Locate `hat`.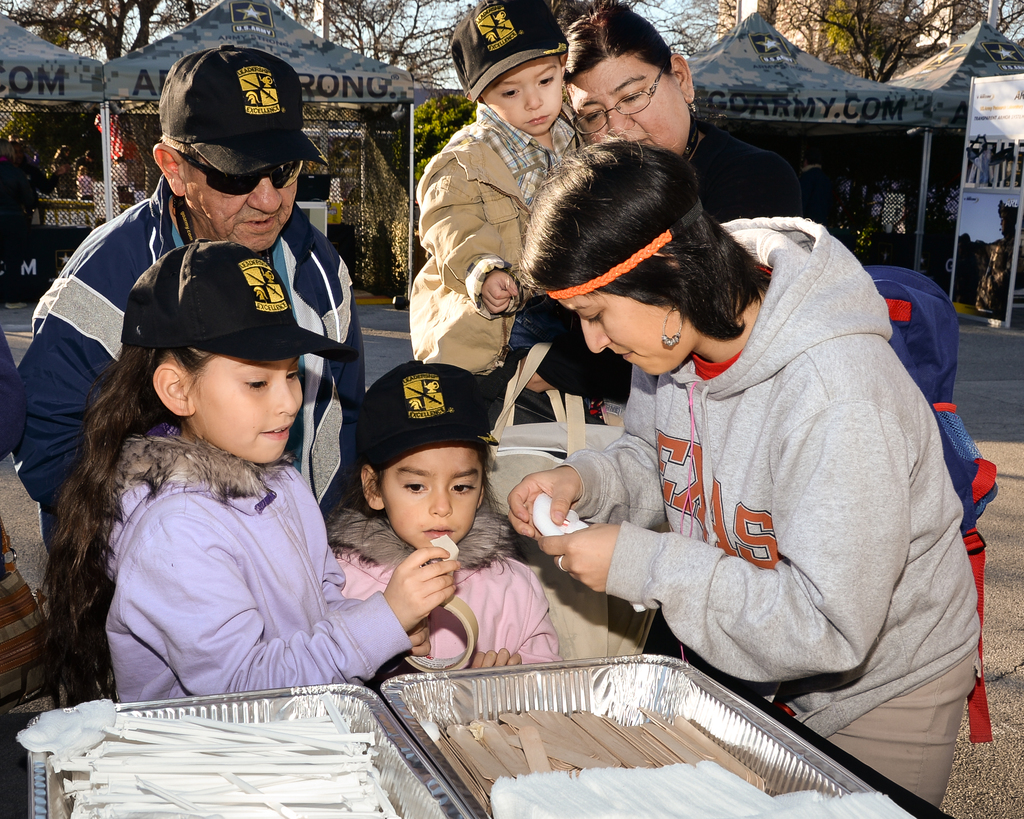
Bounding box: Rect(446, 0, 569, 104).
